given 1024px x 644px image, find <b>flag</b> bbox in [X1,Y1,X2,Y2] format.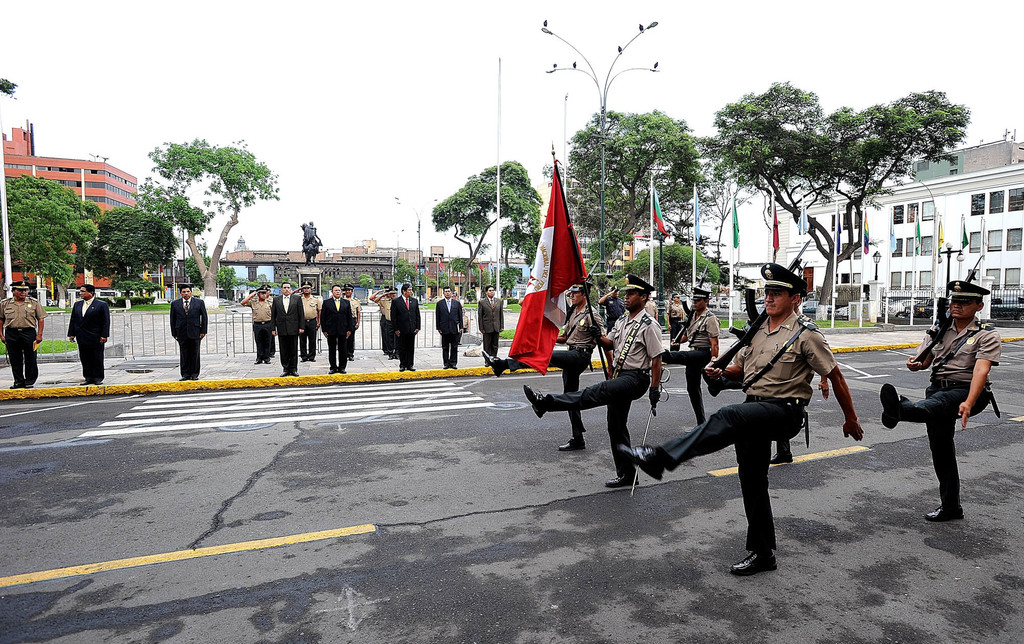
[958,211,975,267].
